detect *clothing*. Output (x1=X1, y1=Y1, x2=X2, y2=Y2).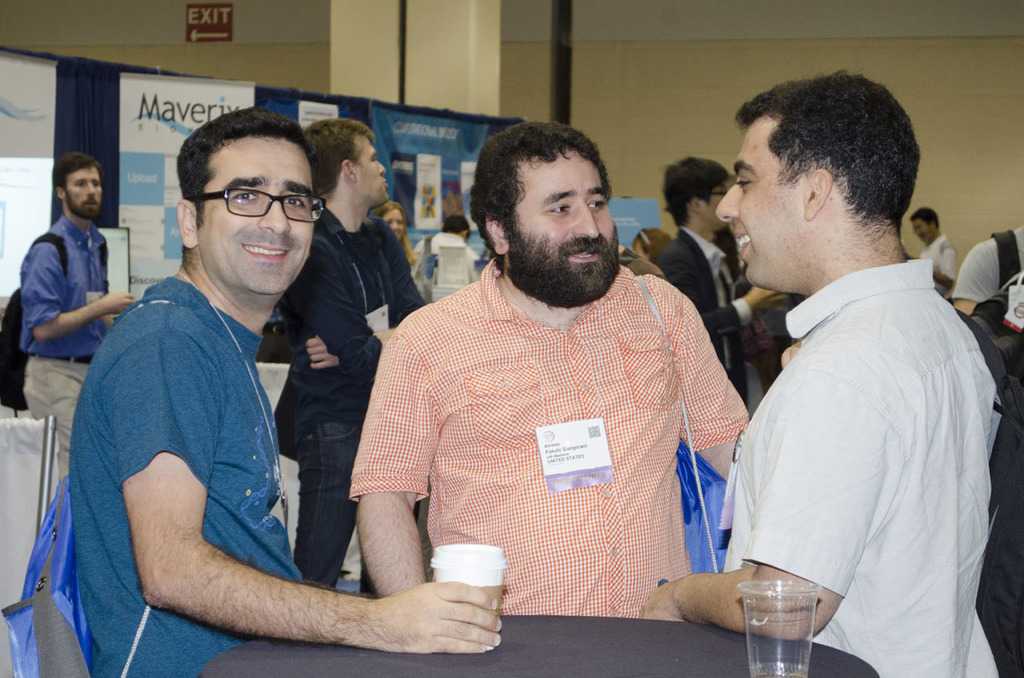
(x1=270, y1=201, x2=429, y2=591).
